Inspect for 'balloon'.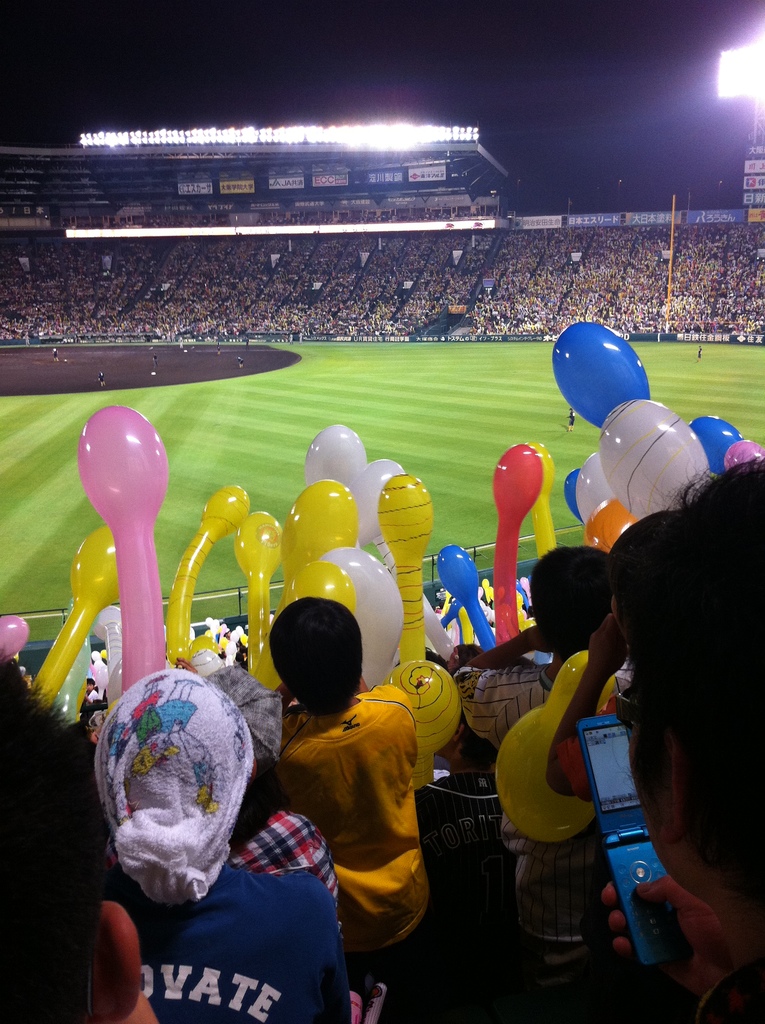
Inspection: locate(0, 615, 29, 659).
